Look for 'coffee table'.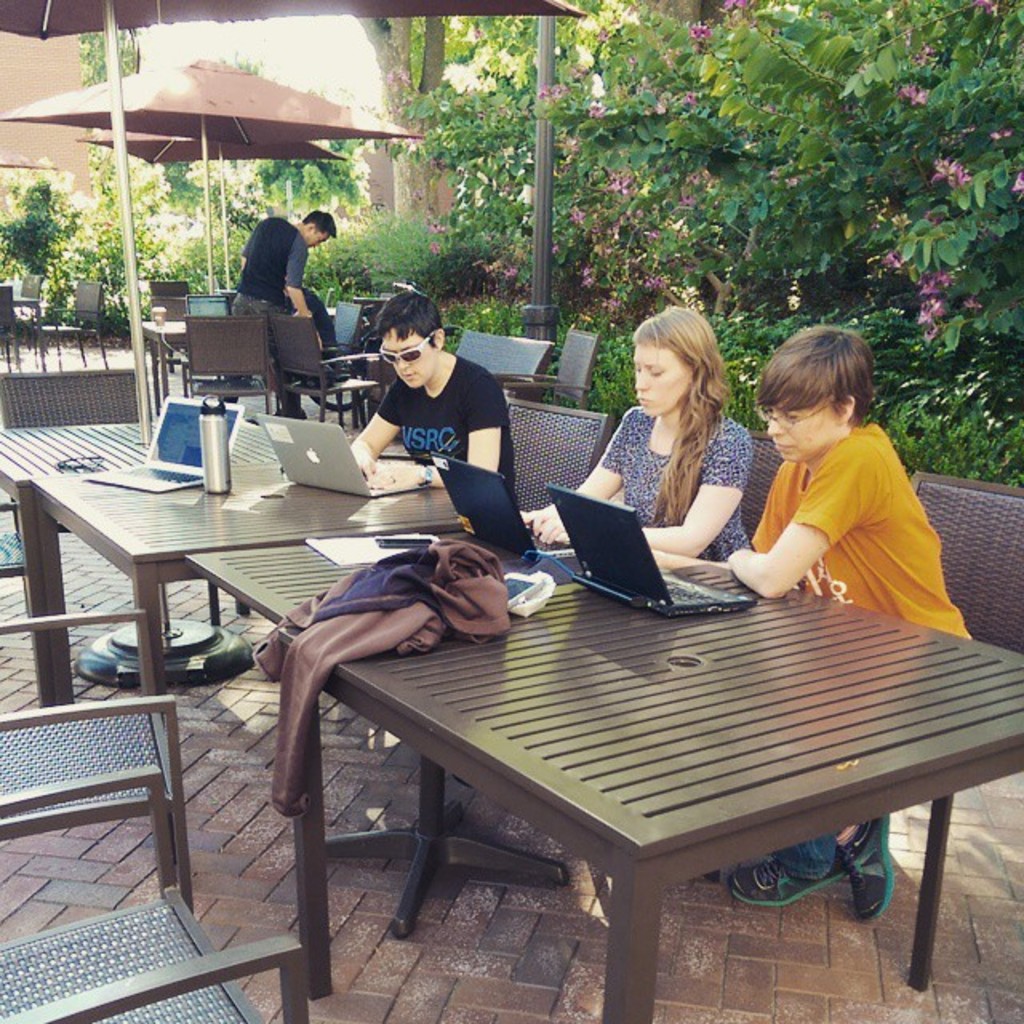
Found: detection(186, 560, 1022, 1022).
